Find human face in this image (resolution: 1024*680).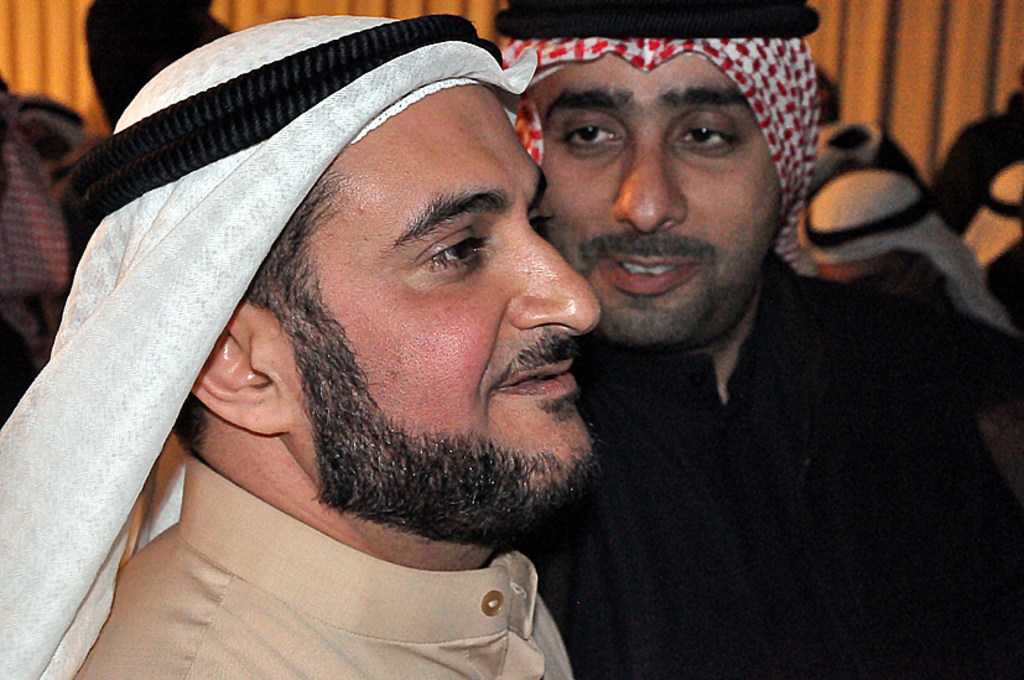
box=[282, 82, 603, 549].
